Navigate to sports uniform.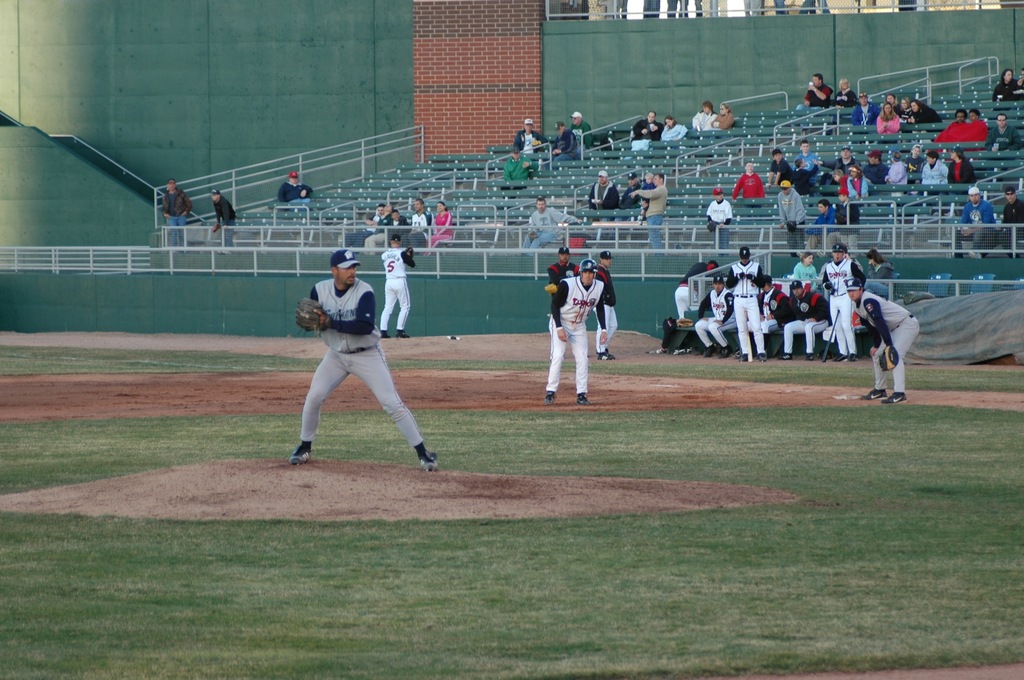
Navigation target: select_region(541, 258, 593, 400).
